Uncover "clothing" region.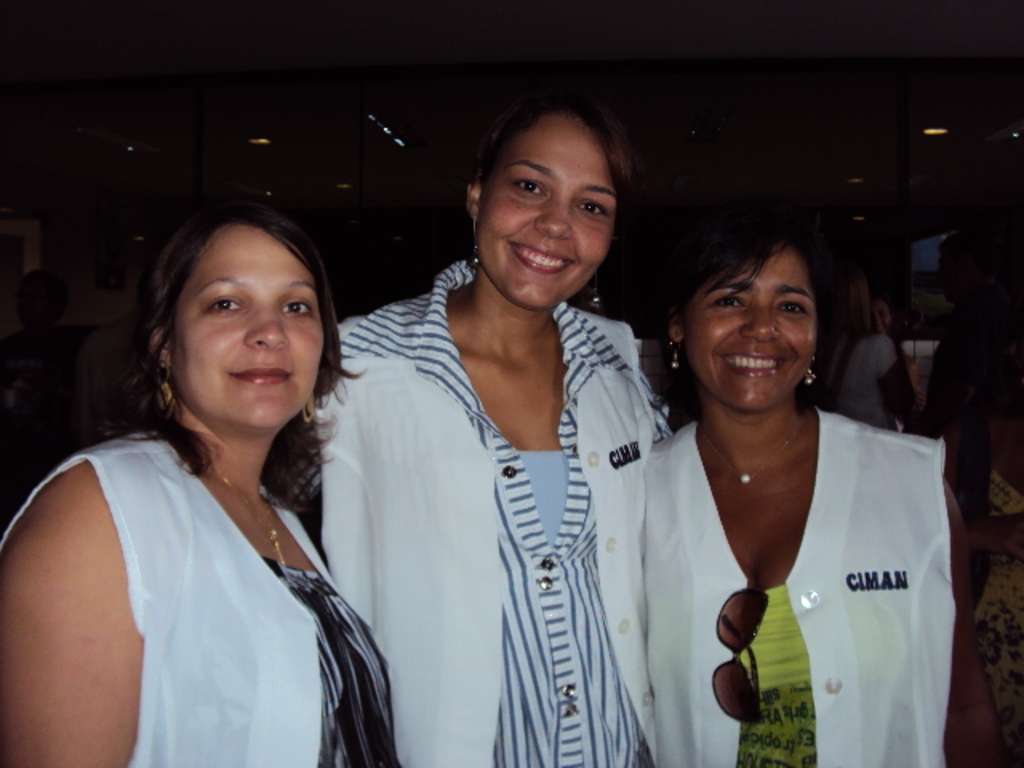
Uncovered: region(819, 338, 909, 443).
